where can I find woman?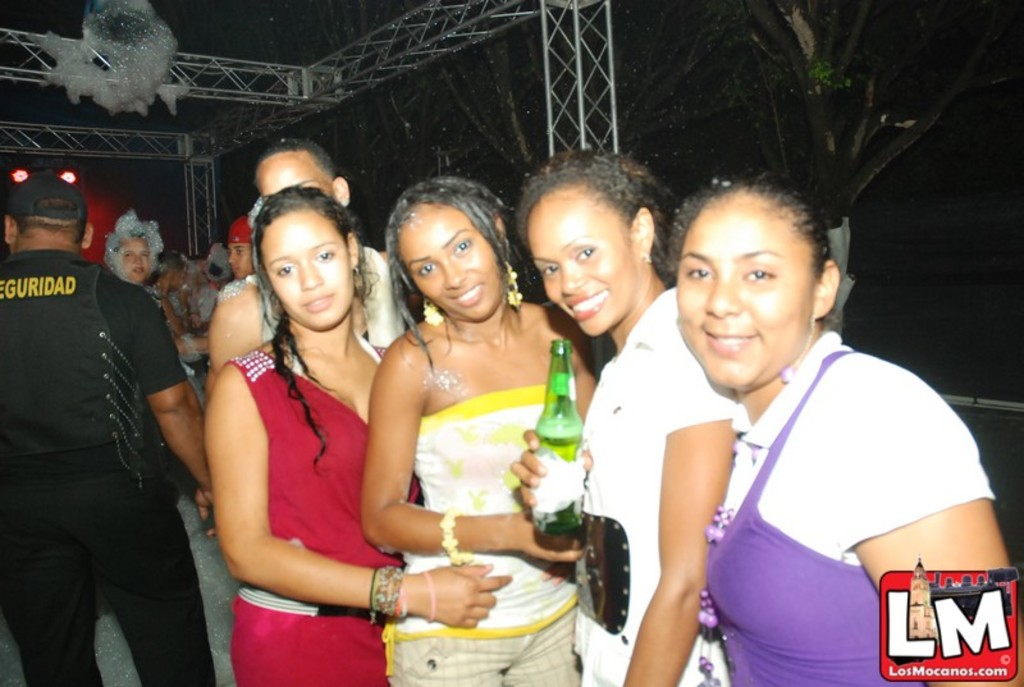
You can find it at (x1=660, y1=169, x2=1021, y2=686).
